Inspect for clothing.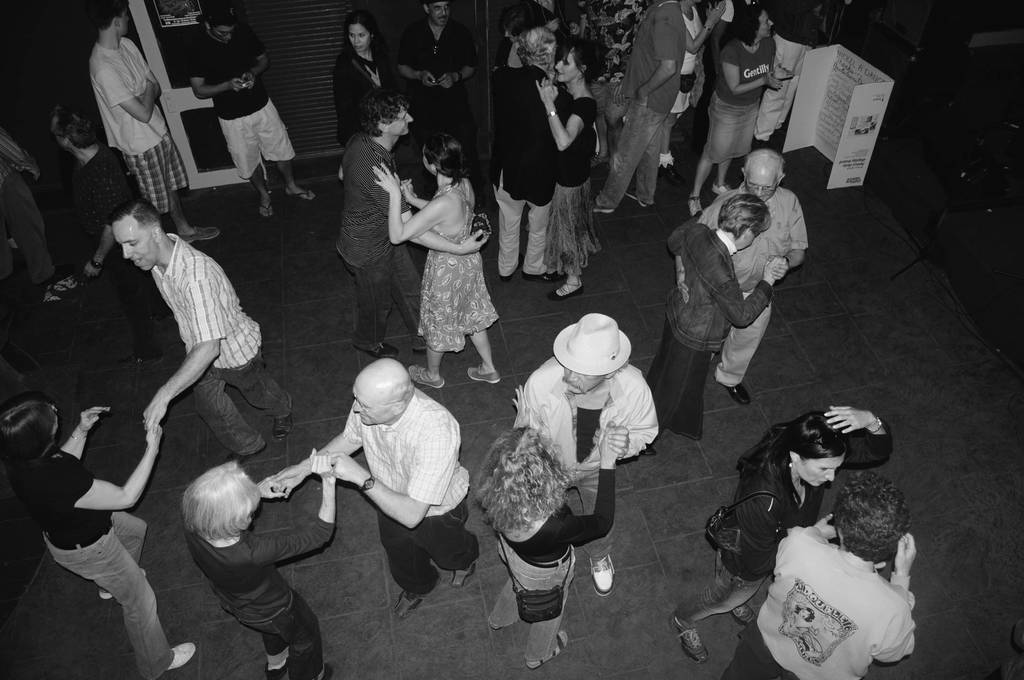
Inspection: box=[596, 0, 685, 209].
